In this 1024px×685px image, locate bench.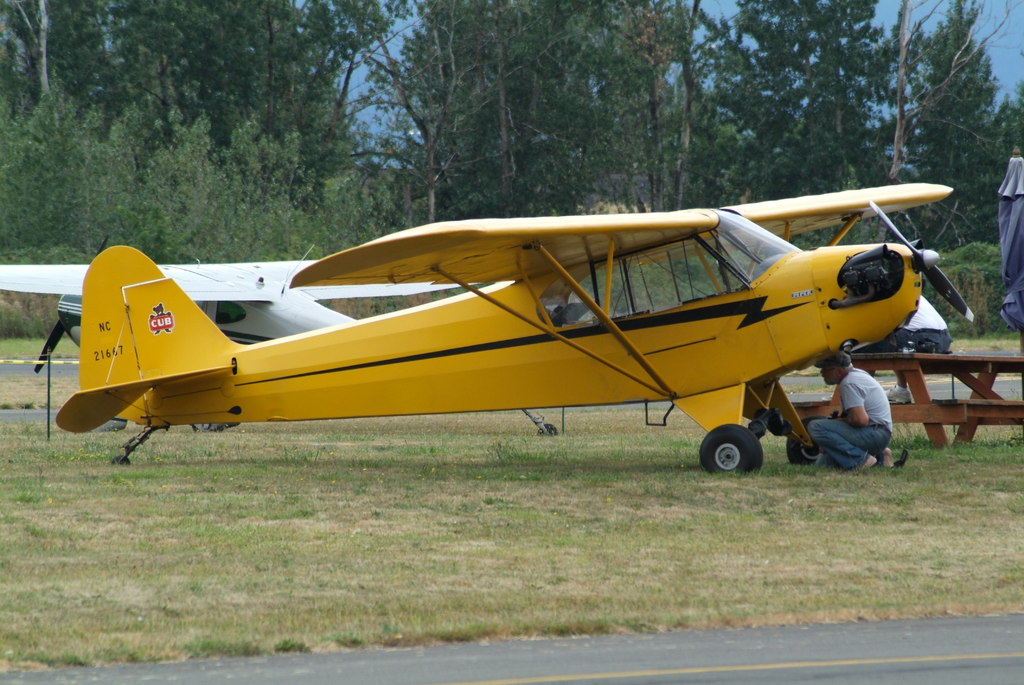
Bounding box: <box>796,351,1023,449</box>.
